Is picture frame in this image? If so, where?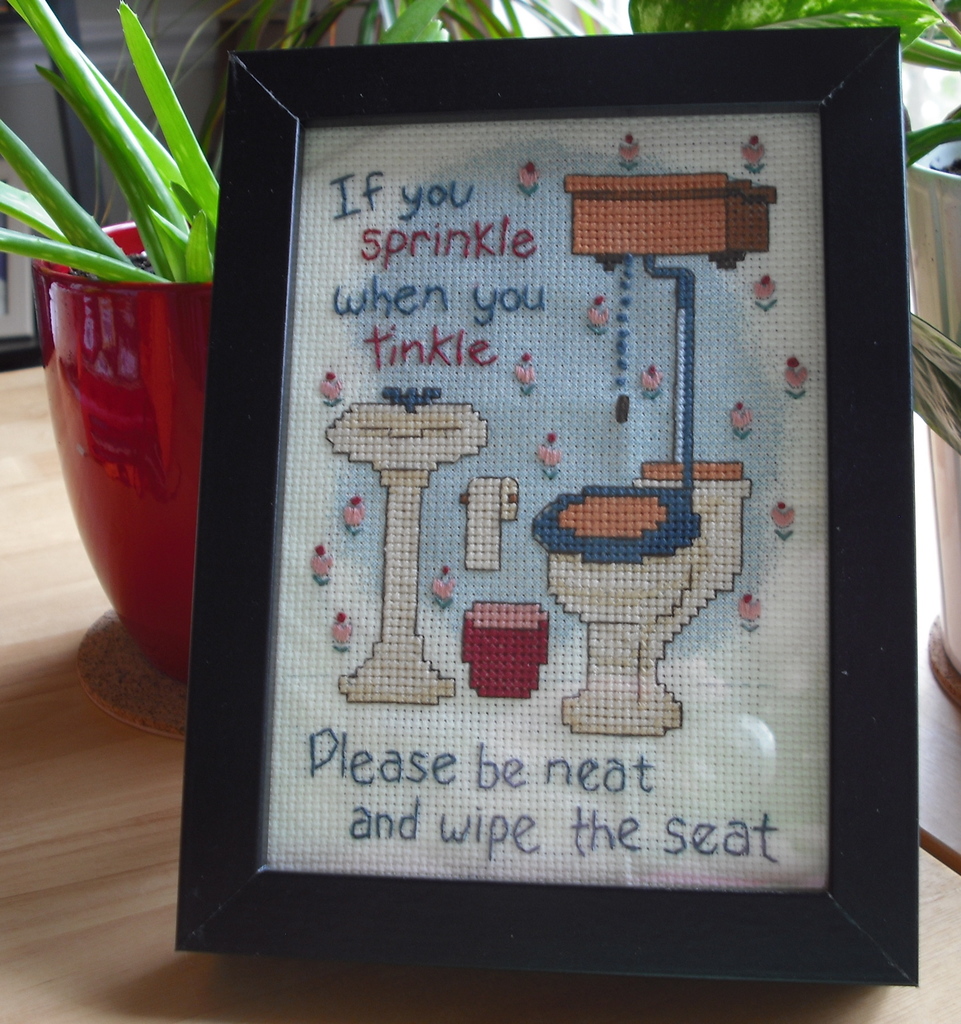
Yes, at 174, 25, 921, 987.
